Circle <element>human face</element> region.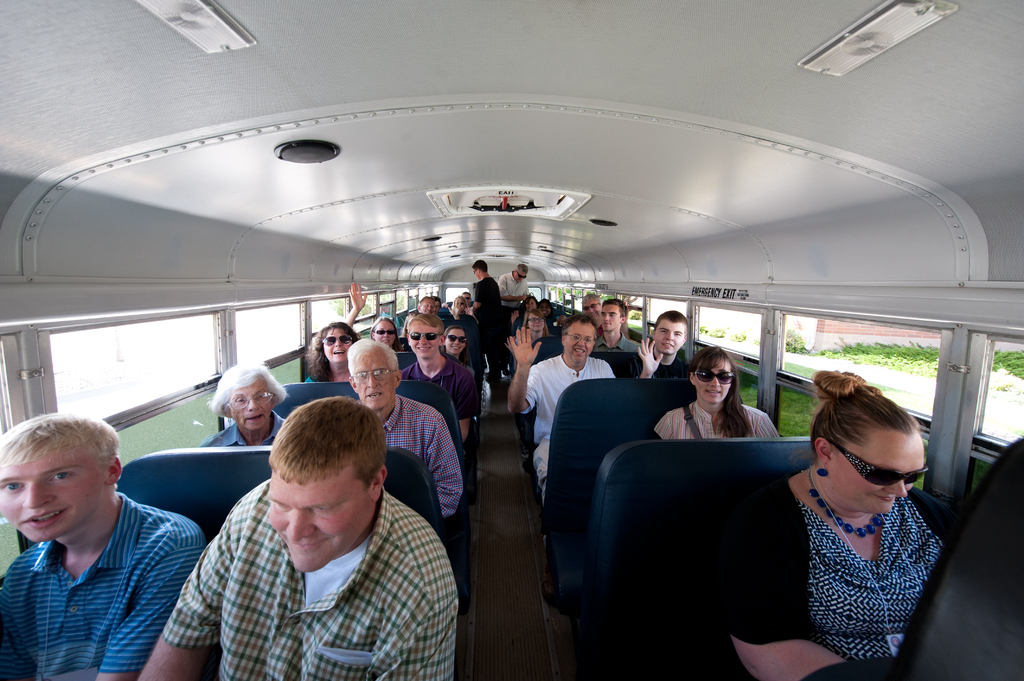
Region: bbox=[406, 312, 440, 361].
